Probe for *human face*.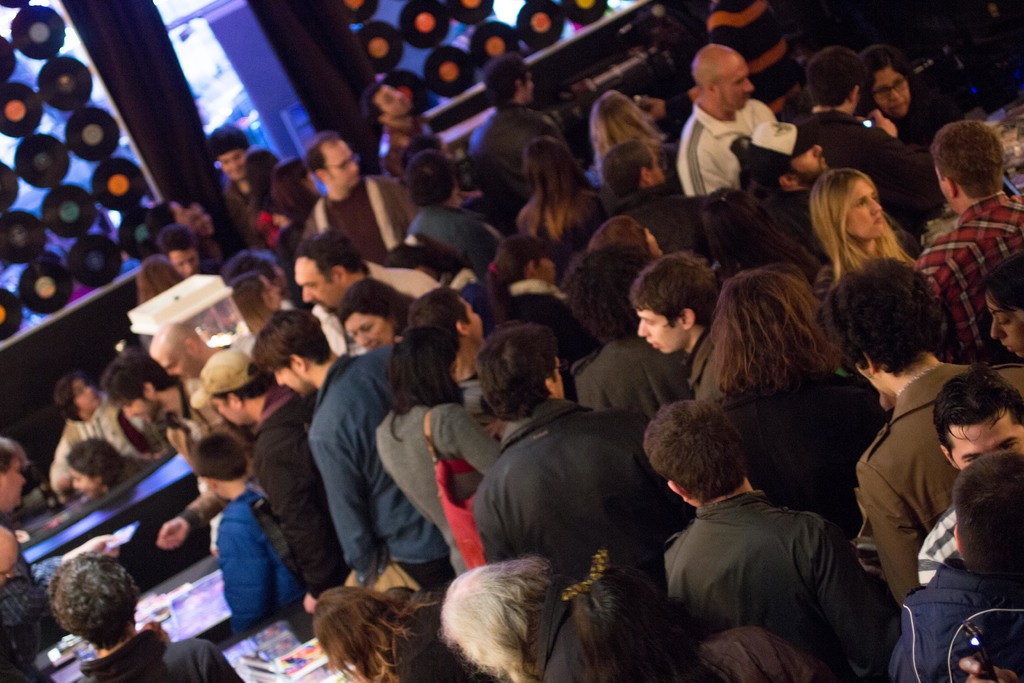
Probe result: (842, 181, 884, 231).
